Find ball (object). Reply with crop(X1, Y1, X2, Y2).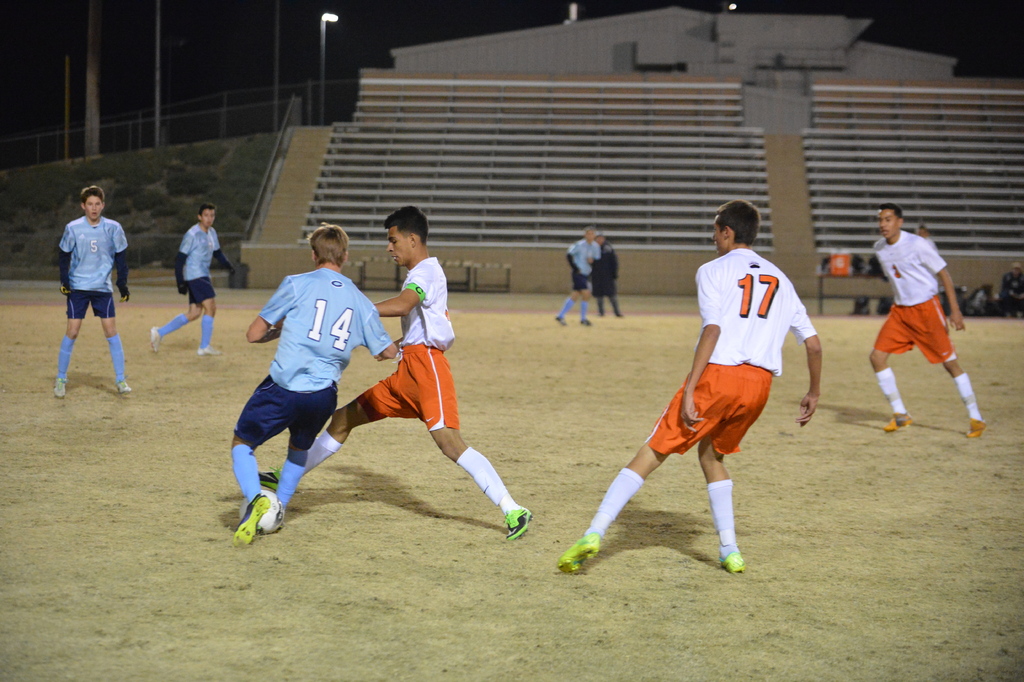
crop(241, 492, 280, 530).
